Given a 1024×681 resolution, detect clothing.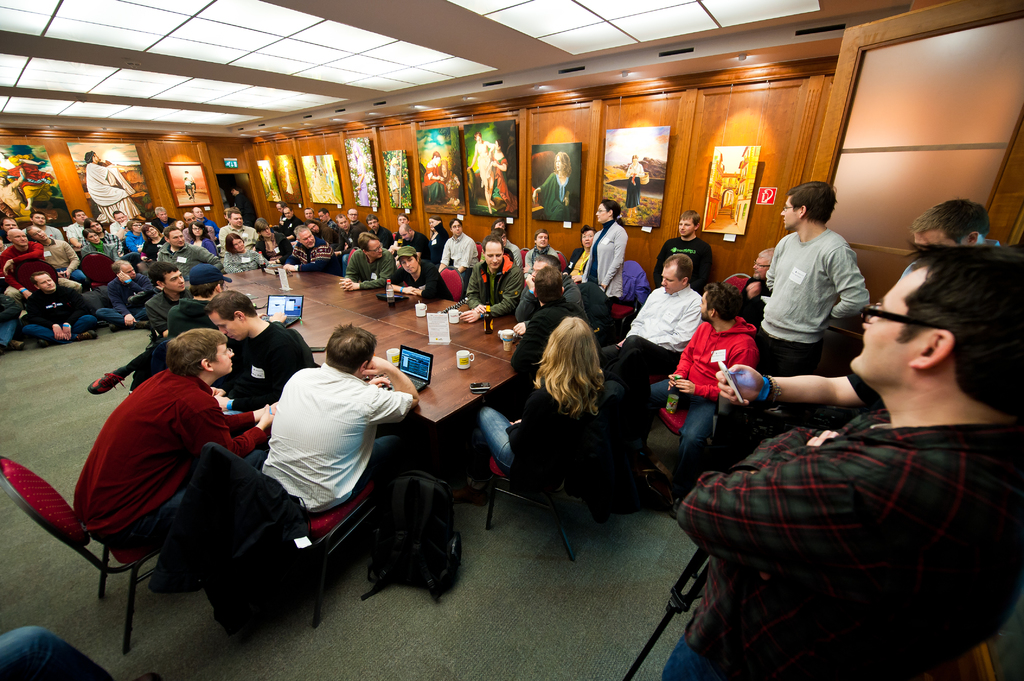
(x1=198, y1=215, x2=218, y2=230).
